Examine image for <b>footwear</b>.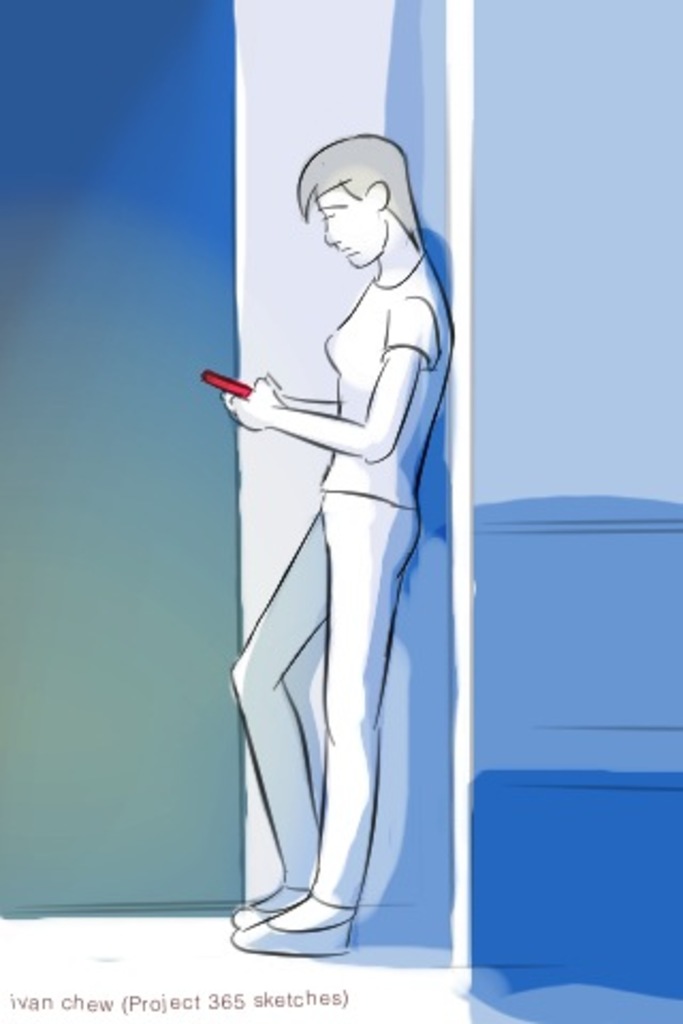
Examination result: left=235, top=915, right=348, bottom=949.
